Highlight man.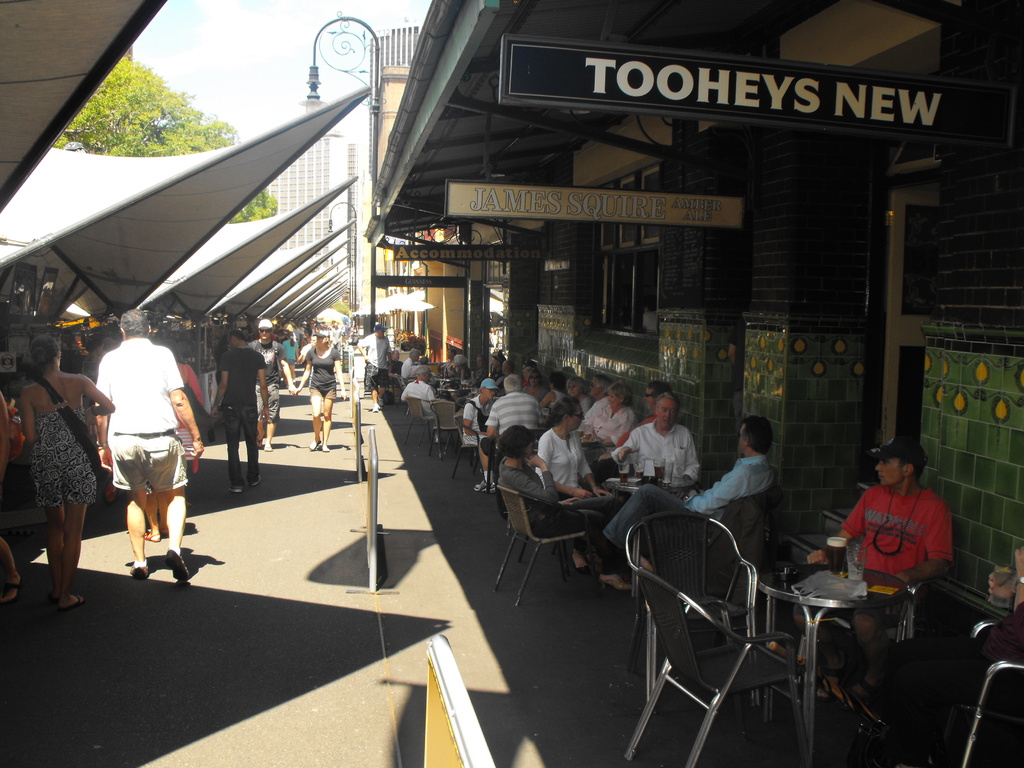
Highlighted region: <box>330,321,342,350</box>.
